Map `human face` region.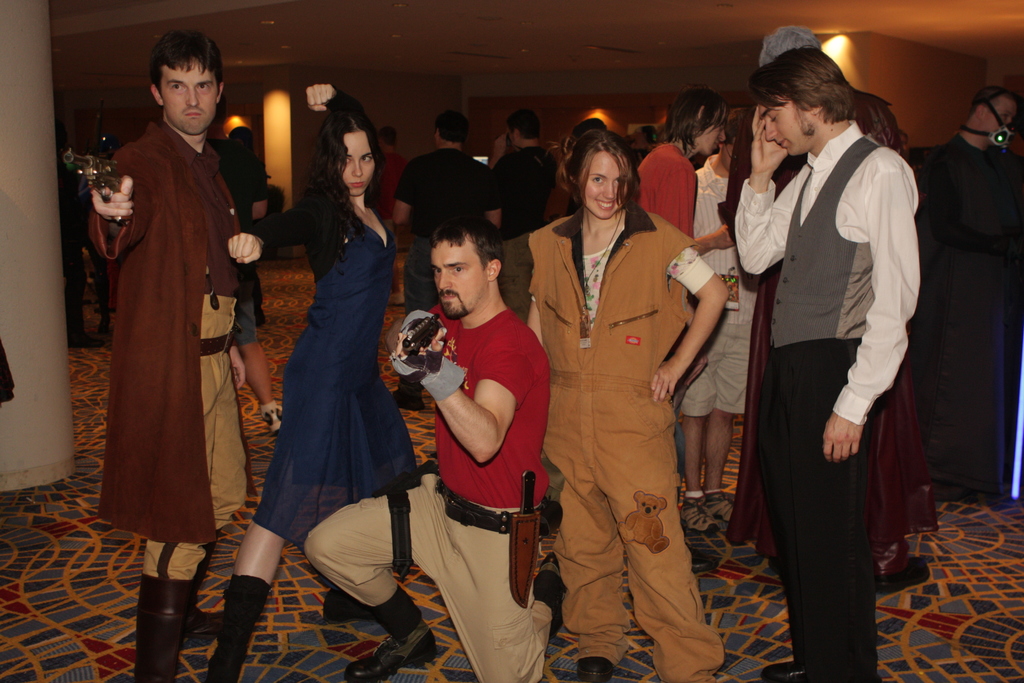
Mapped to bbox=[990, 94, 1008, 133].
